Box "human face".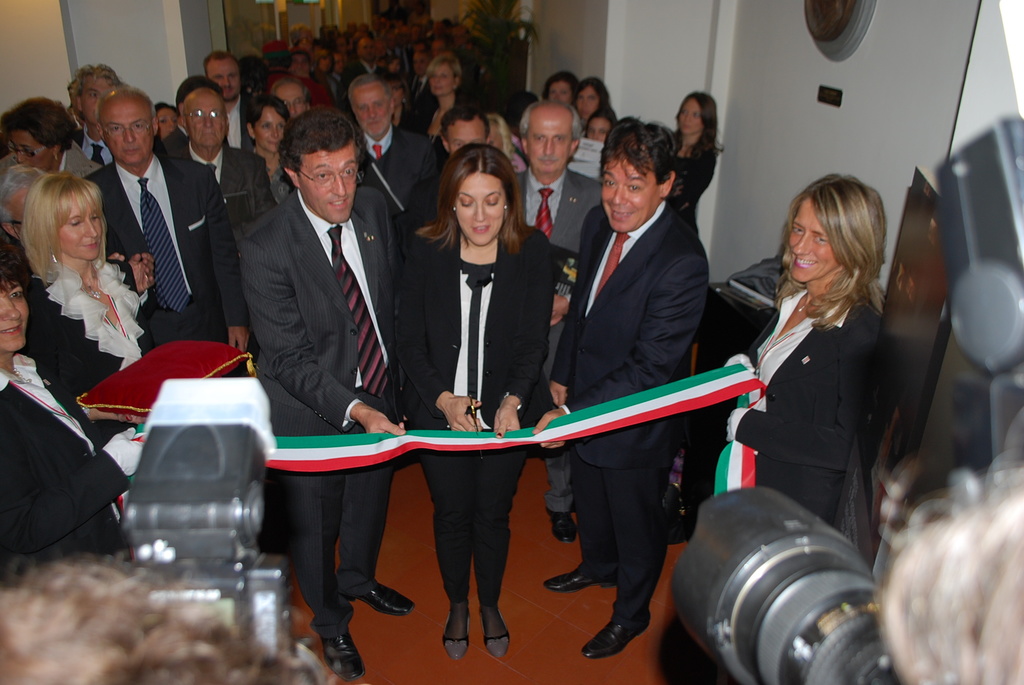
<bbox>8, 129, 56, 171</bbox>.
